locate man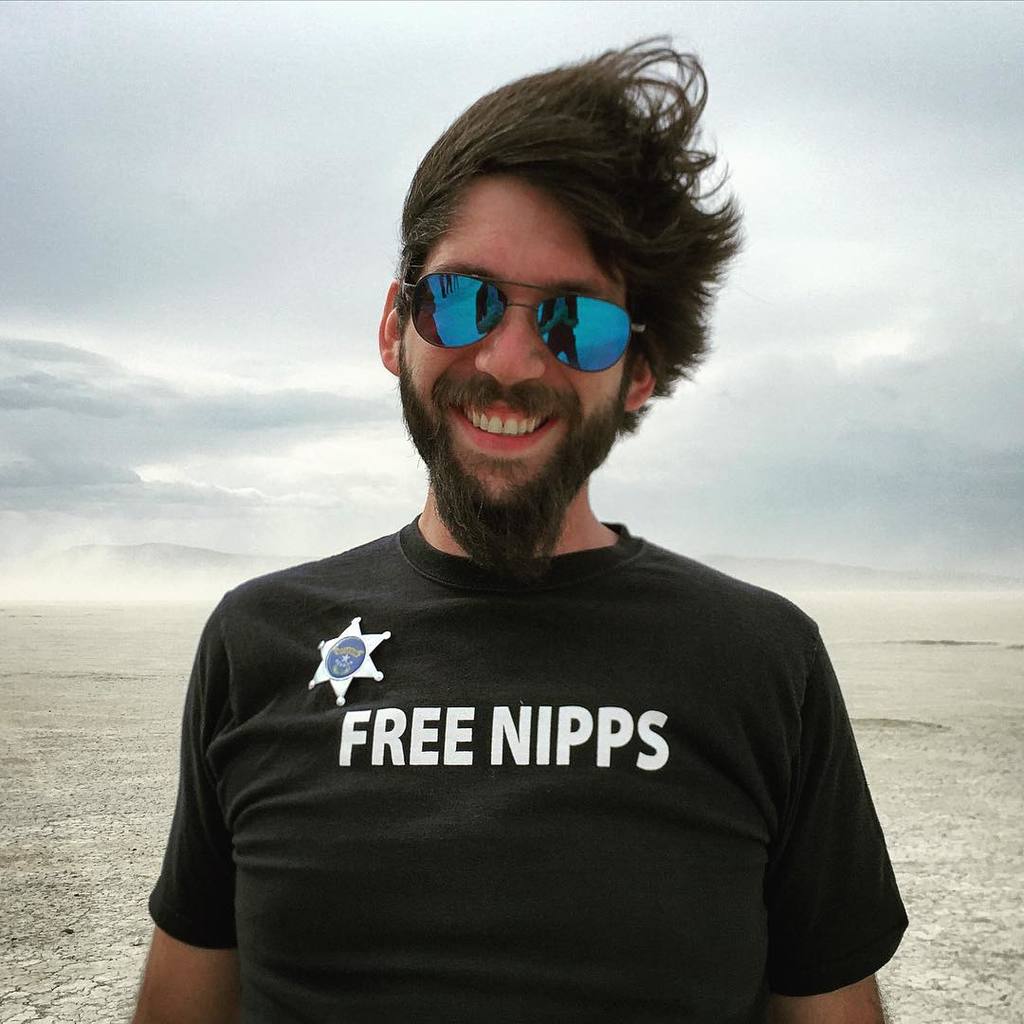
[146,82,931,998]
